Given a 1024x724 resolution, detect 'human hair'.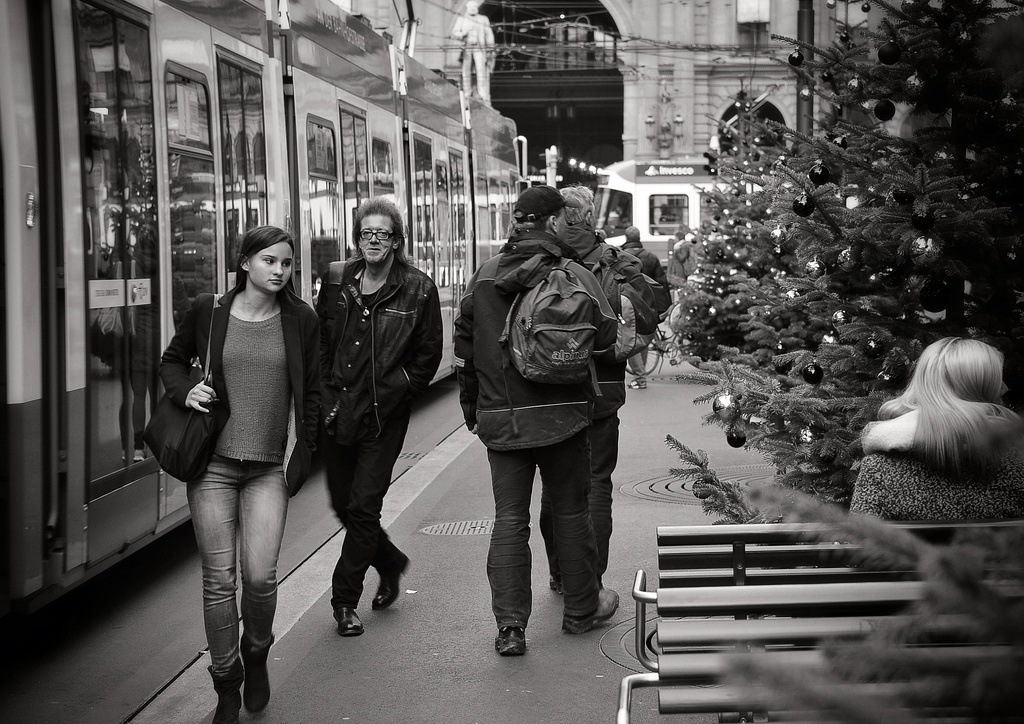
[235,221,299,292].
